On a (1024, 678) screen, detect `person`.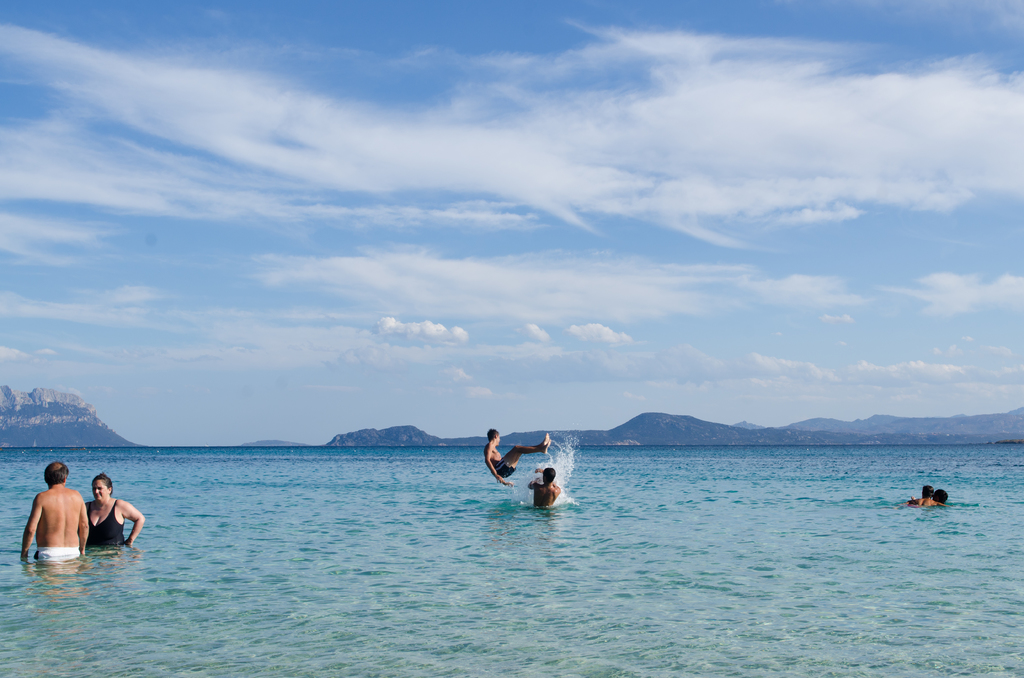
box(527, 465, 564, 510).
